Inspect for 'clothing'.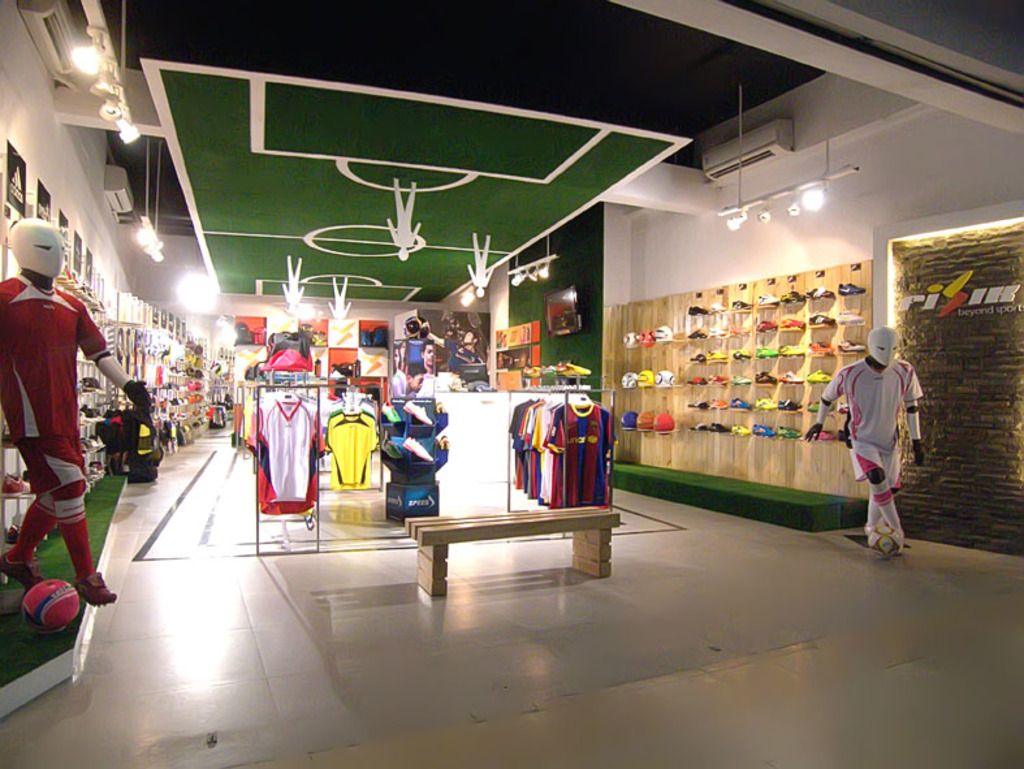
Inspection: [left=392, top=366, right=409, bottom=398].
